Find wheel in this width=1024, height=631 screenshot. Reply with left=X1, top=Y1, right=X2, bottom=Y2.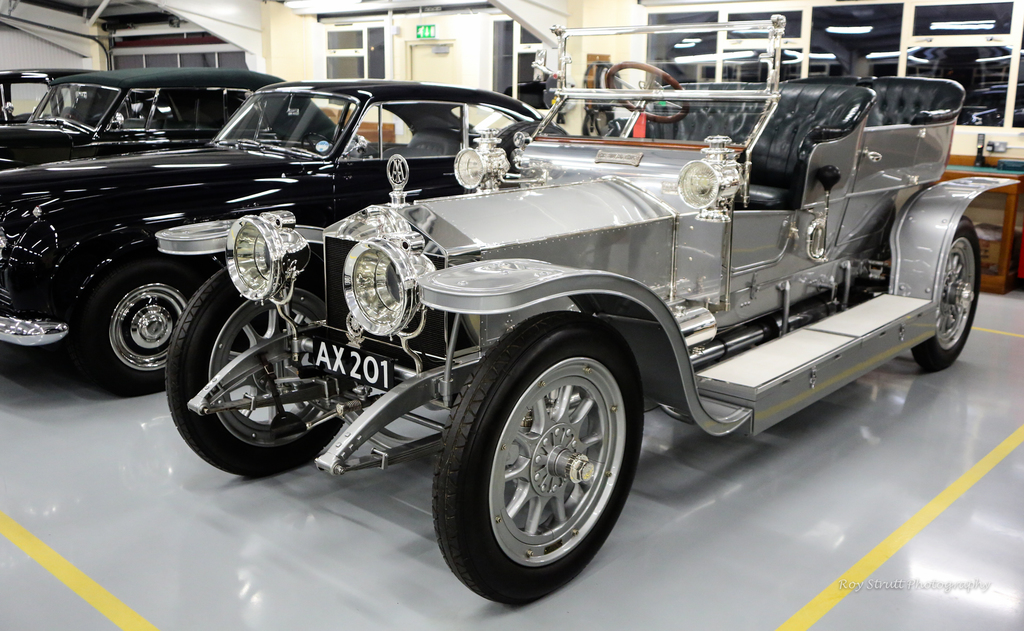
left=166, top=262, right=349, bottom=482.
